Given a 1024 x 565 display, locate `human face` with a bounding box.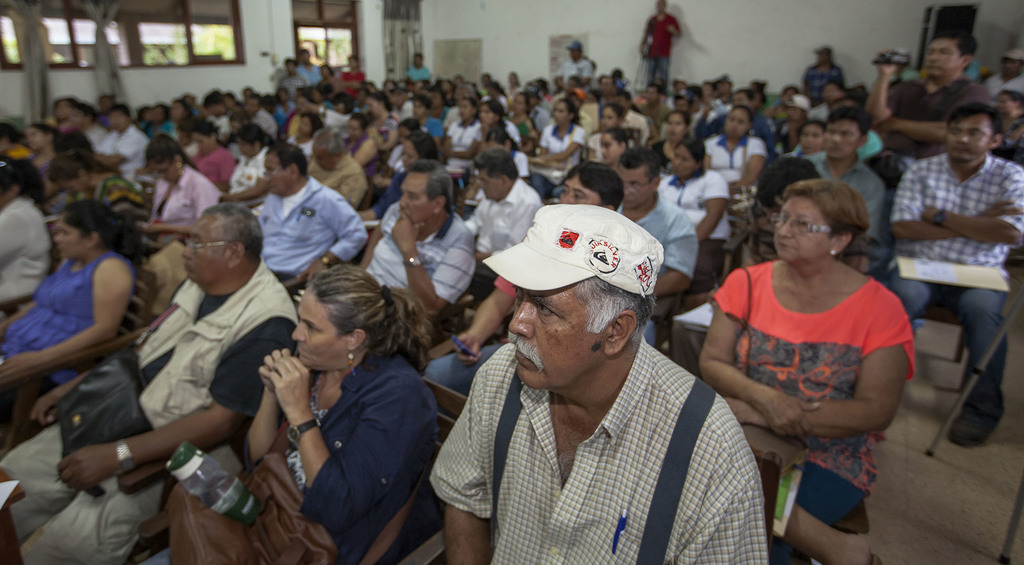
Located: region(413, 55, 423, 64).
